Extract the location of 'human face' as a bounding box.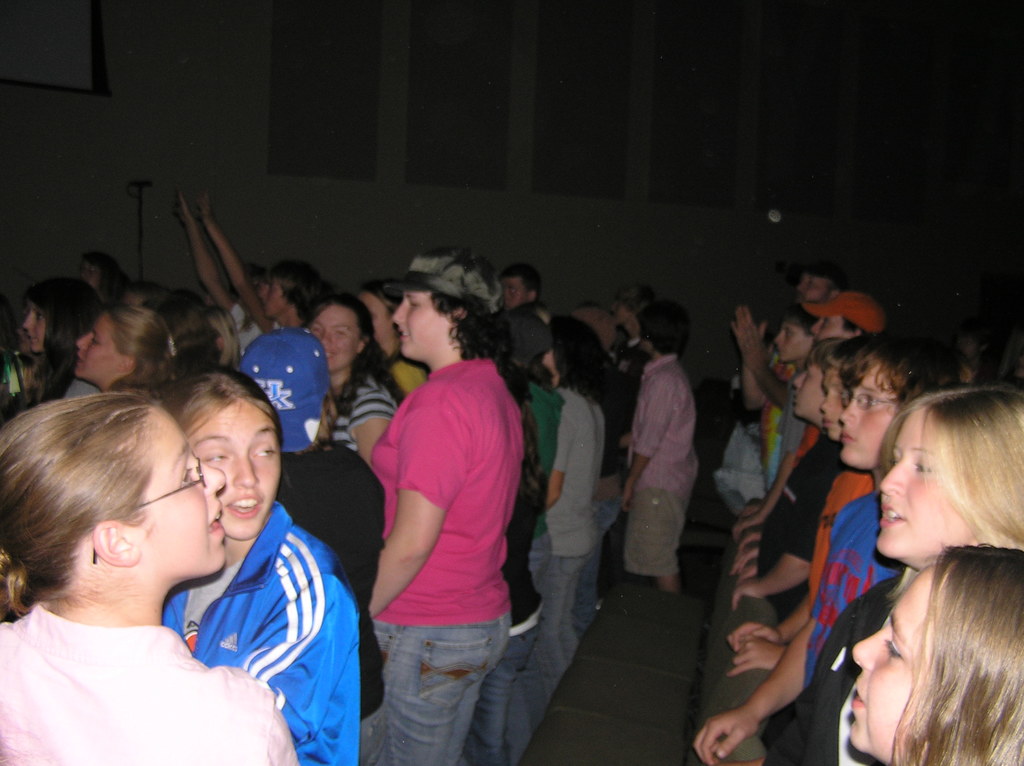
388 292 444 358.
